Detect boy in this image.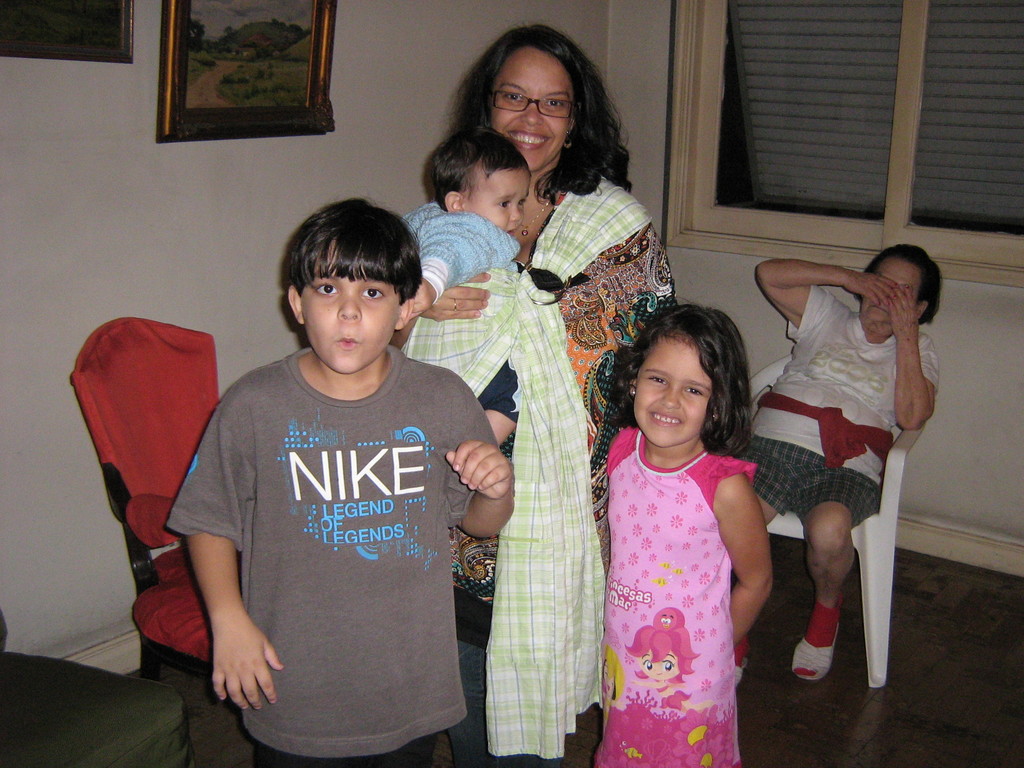
Detection: {"x1": 154, "y1": 195, "x2": 476, "y2": 767}.
